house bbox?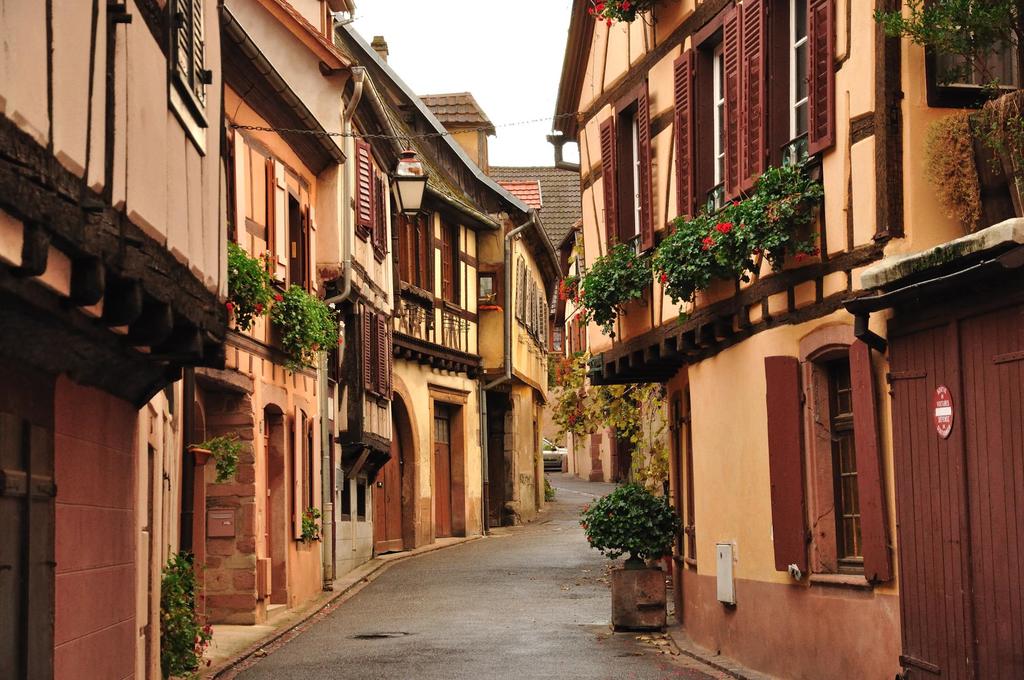
pyautogui.locateOnScreen(0, 0, 584, 679)
